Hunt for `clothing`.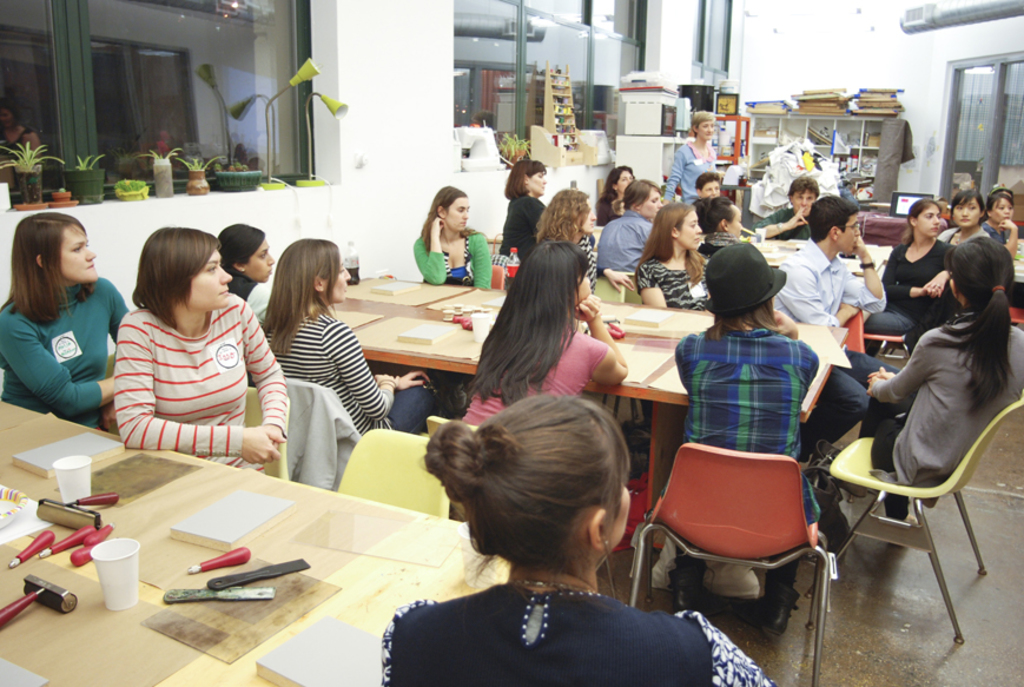
Hunted down at {"left": 855, "top": 306, "right": 1019, "bottom": 522}.
